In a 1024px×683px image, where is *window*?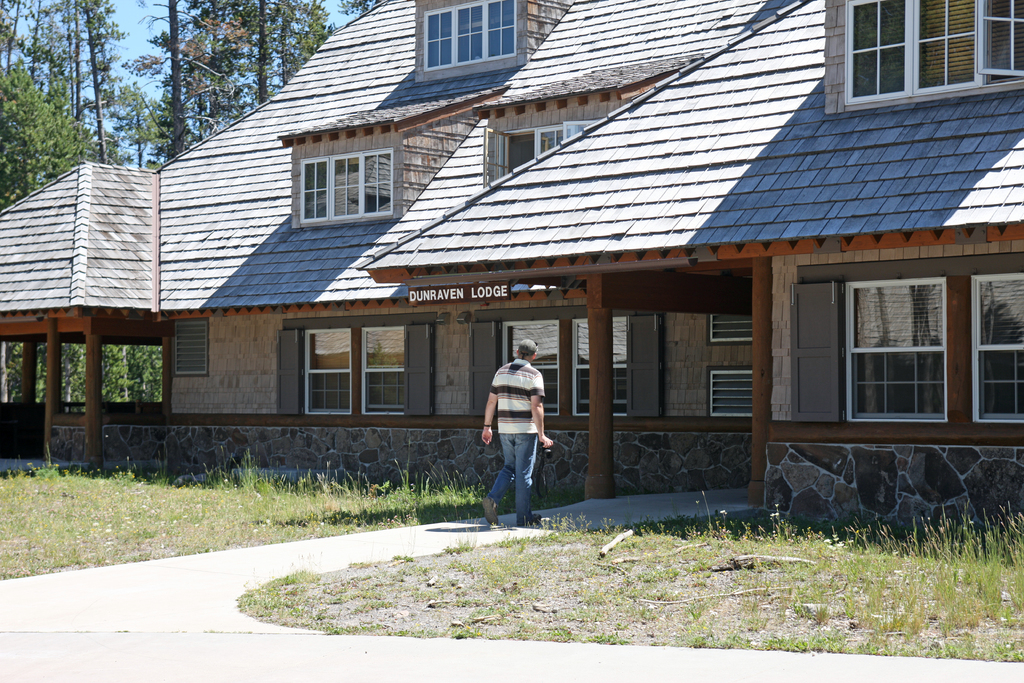
496, 122, 598, 184.
